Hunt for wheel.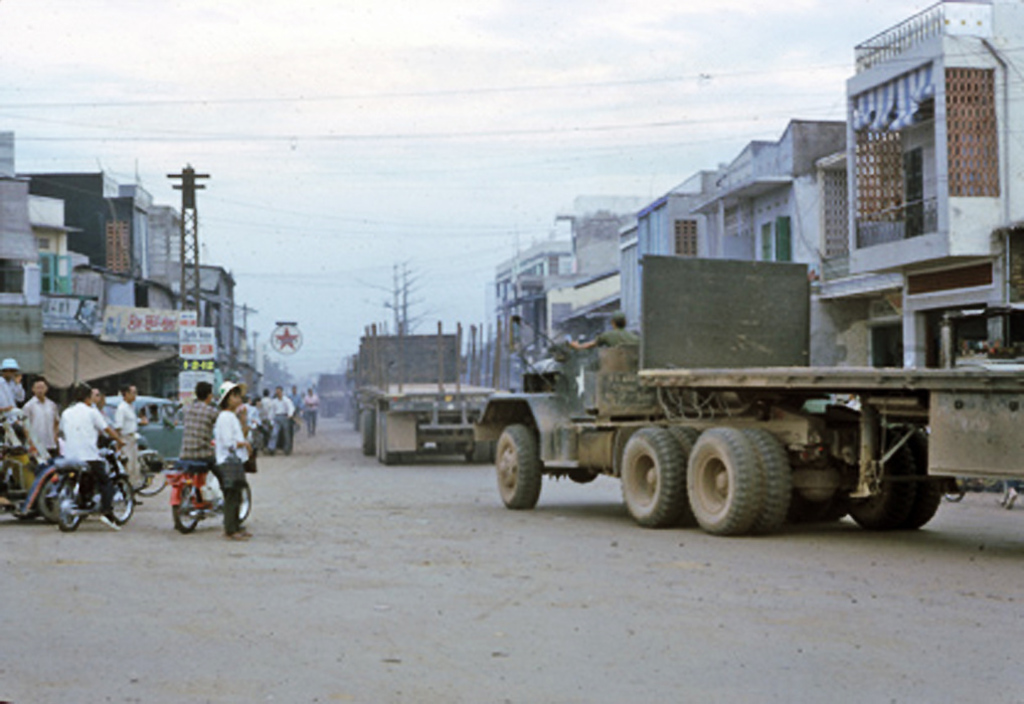
Hunted down at bbox(659, 417, 700, 461).
